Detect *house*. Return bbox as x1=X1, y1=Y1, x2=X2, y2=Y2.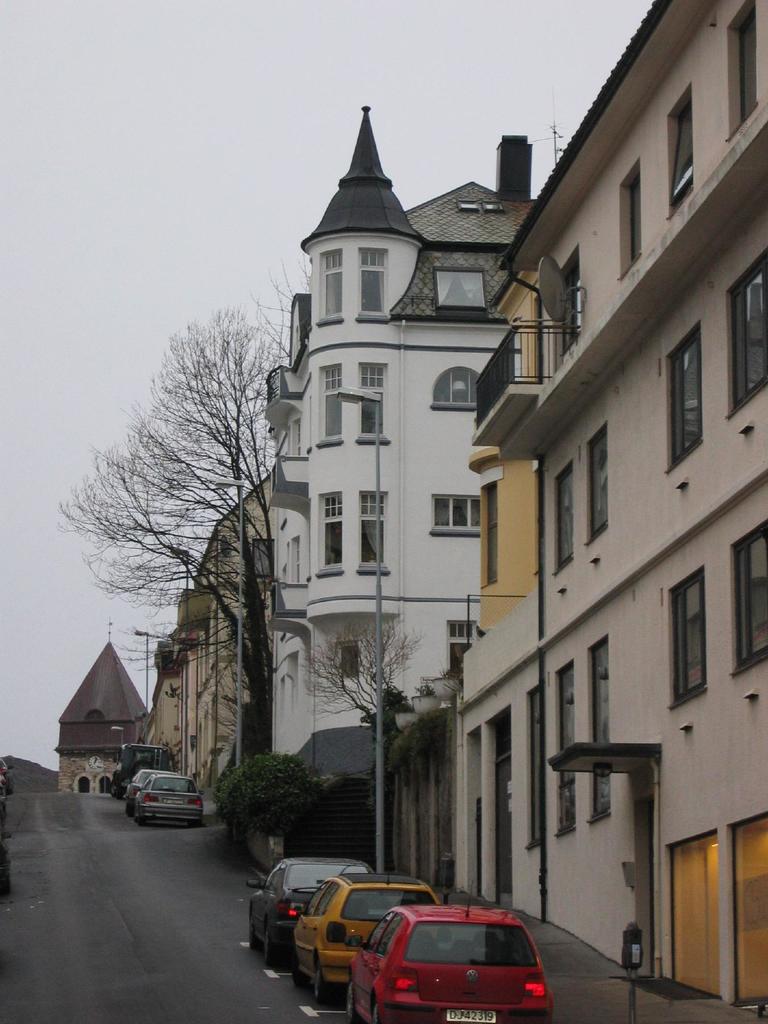
x1=54, y1=634, x2=145, y2=806.
